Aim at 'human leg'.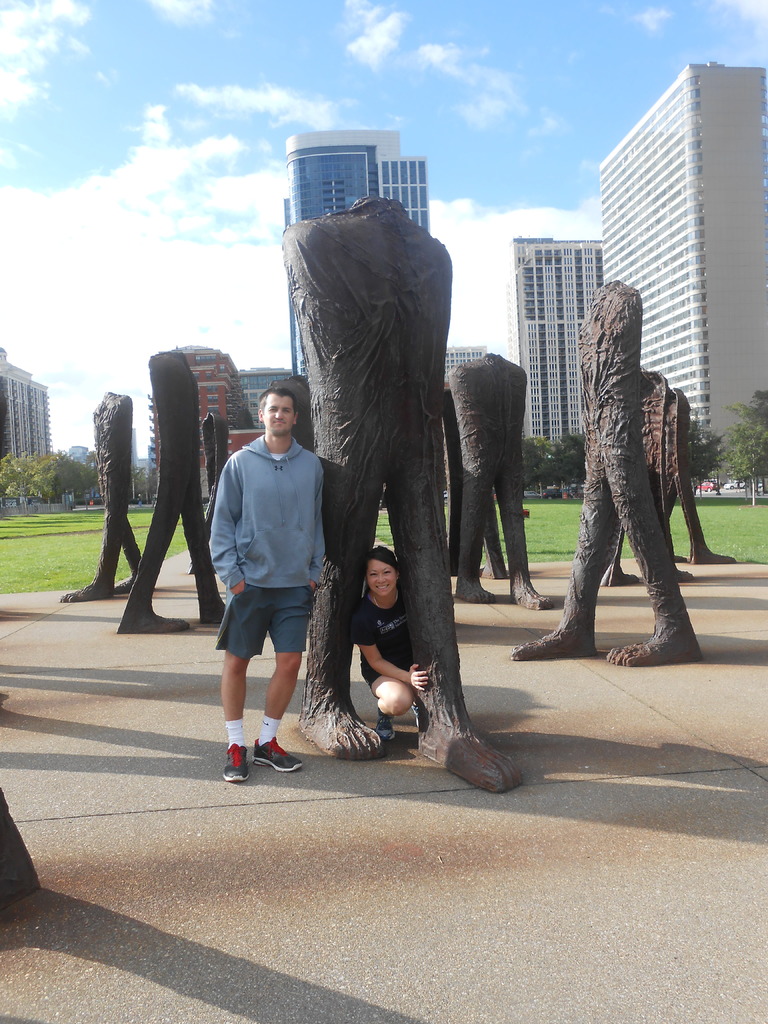
Aimed at x1=56, y1=499, x2=124, y2=597.
